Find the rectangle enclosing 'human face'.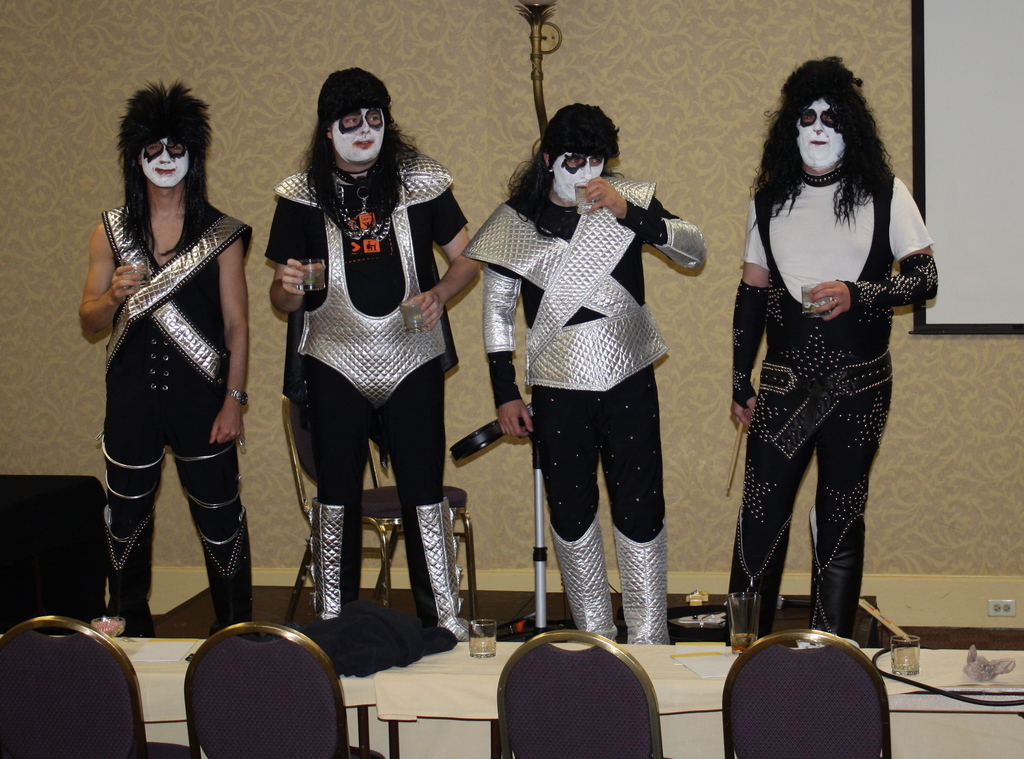
[x1=329, y1=113, x2=381, y2=159].
